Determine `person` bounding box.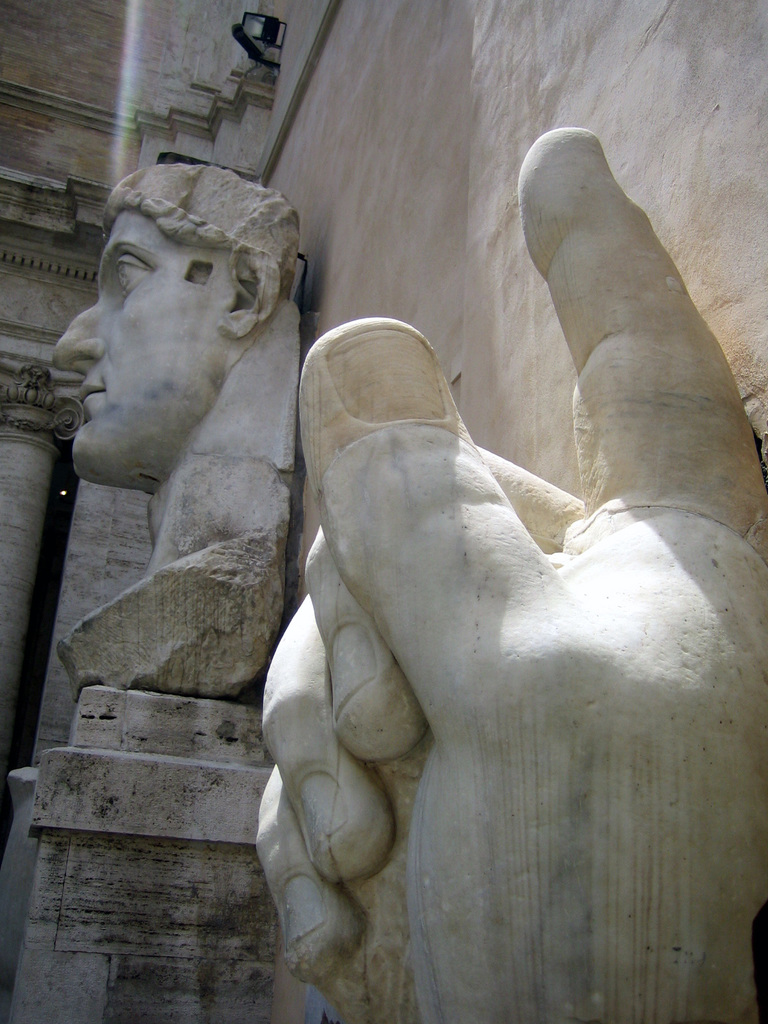
Determined: [x1=248, y1=127, x2=767, y2=1021].
